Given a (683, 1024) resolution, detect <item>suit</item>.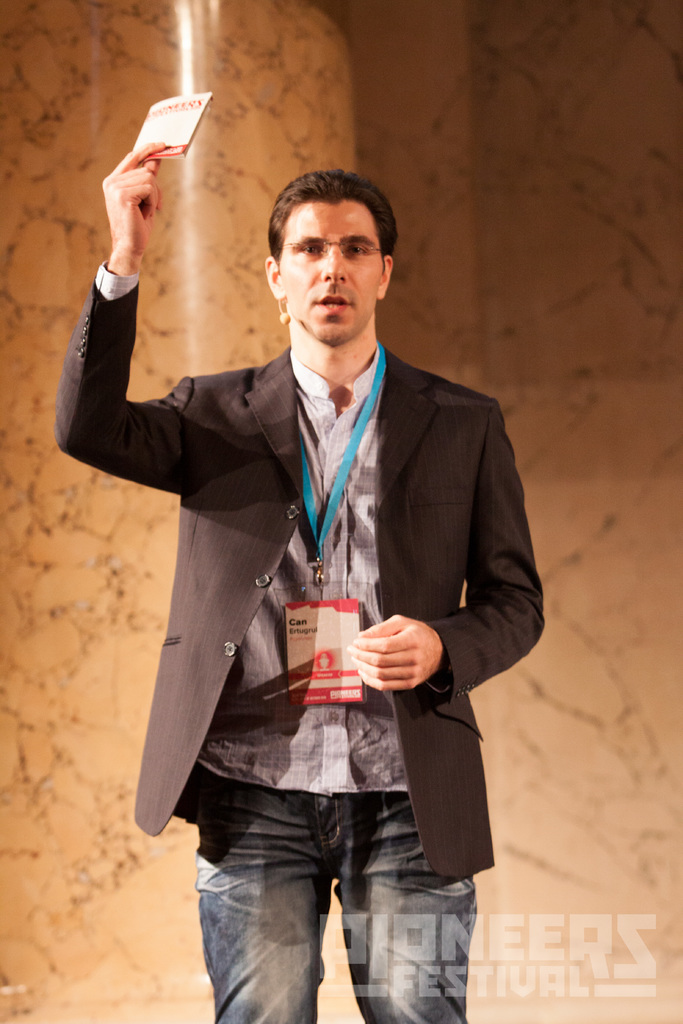
52:272:545:884.
